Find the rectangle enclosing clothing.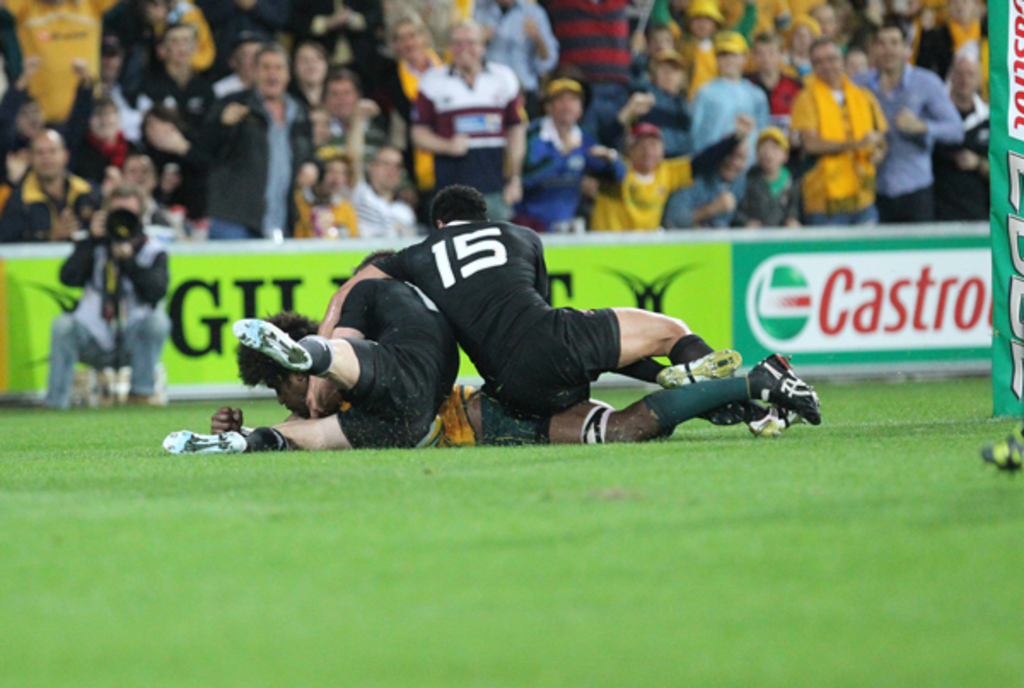
region(696, 73, 777, 157).
